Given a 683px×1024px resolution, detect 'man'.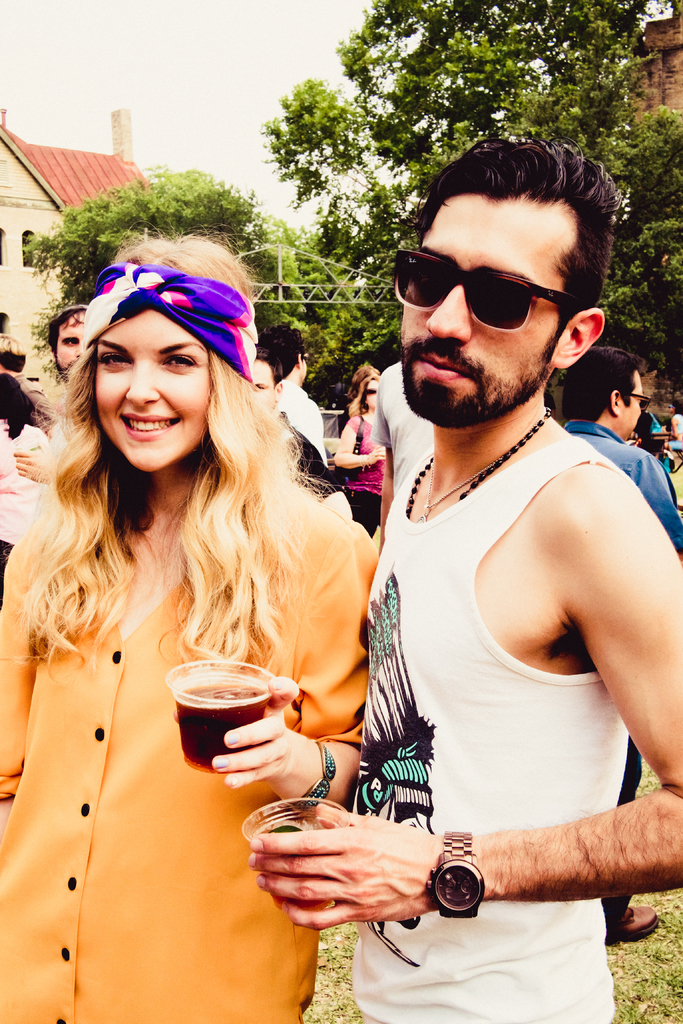
pyautogui.locateOnScreen(204, 136, 682, 1023).
